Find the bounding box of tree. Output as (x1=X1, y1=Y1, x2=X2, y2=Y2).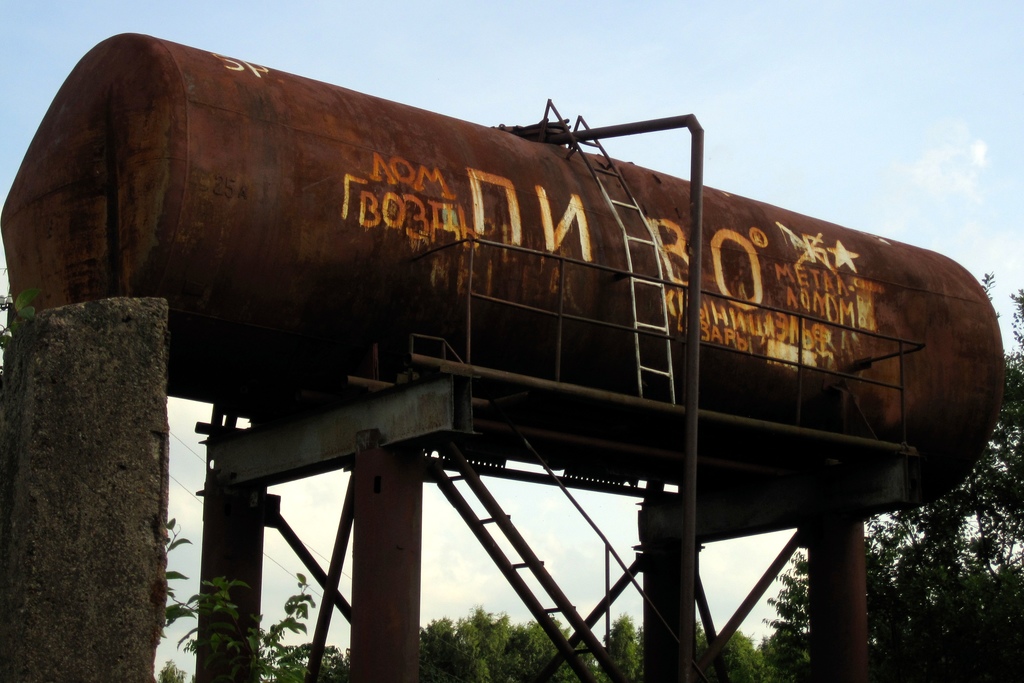
(x1=760, y1=271, x2=1023, y2=682).
